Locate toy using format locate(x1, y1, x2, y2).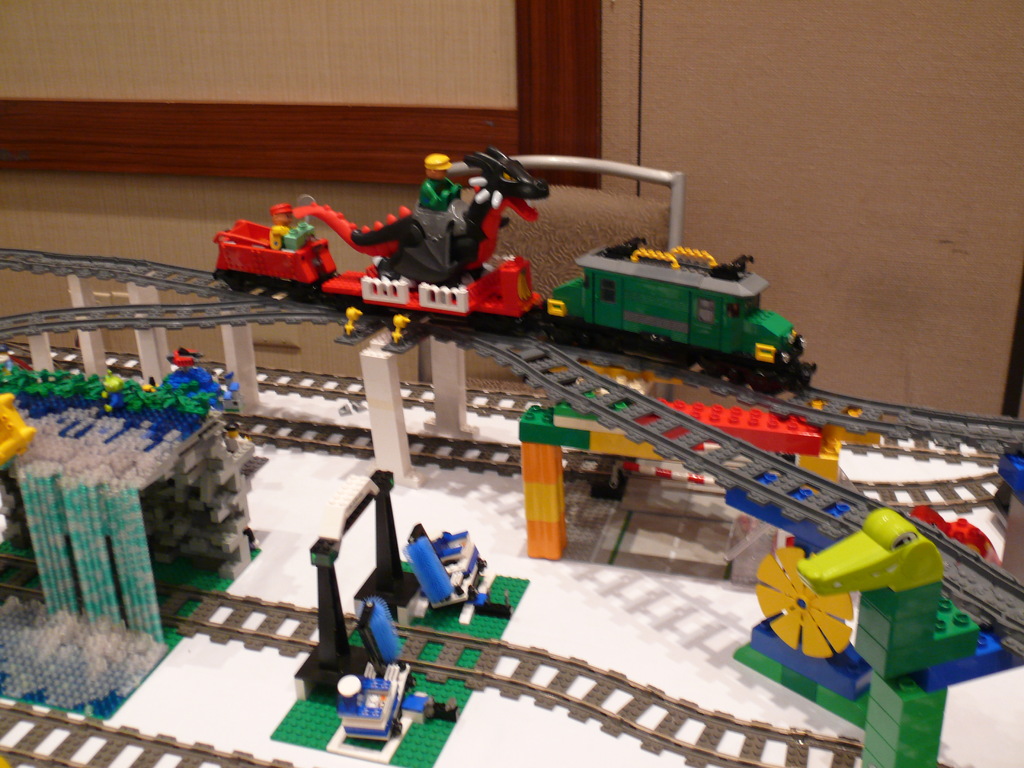
locate(271, 464, 530, 767).
